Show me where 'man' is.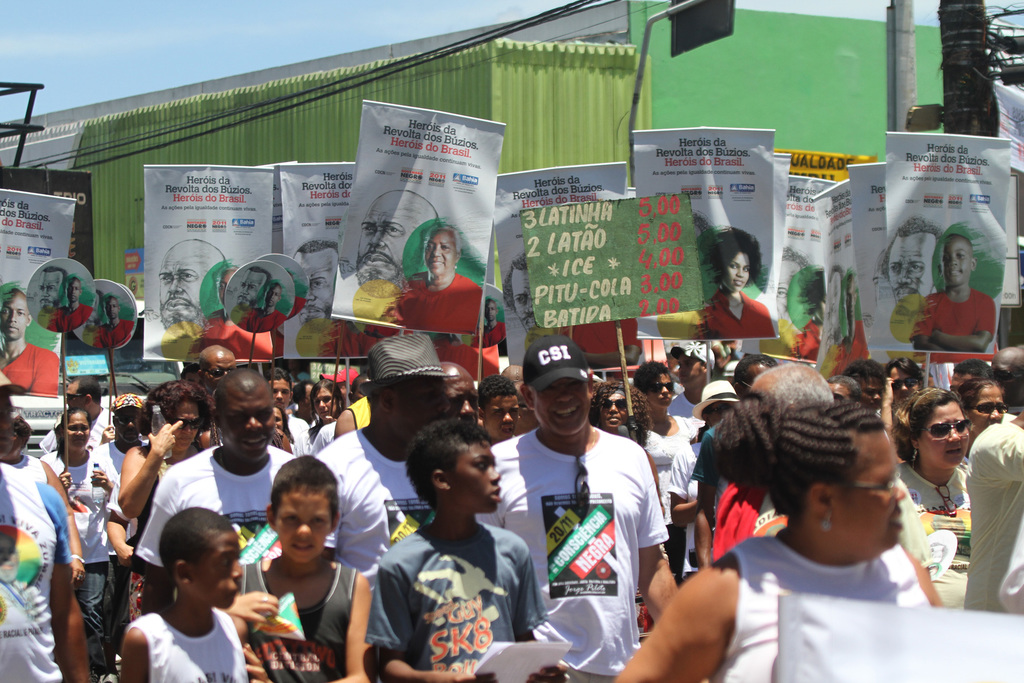
'man' is at [248, 279, 283, 331].
